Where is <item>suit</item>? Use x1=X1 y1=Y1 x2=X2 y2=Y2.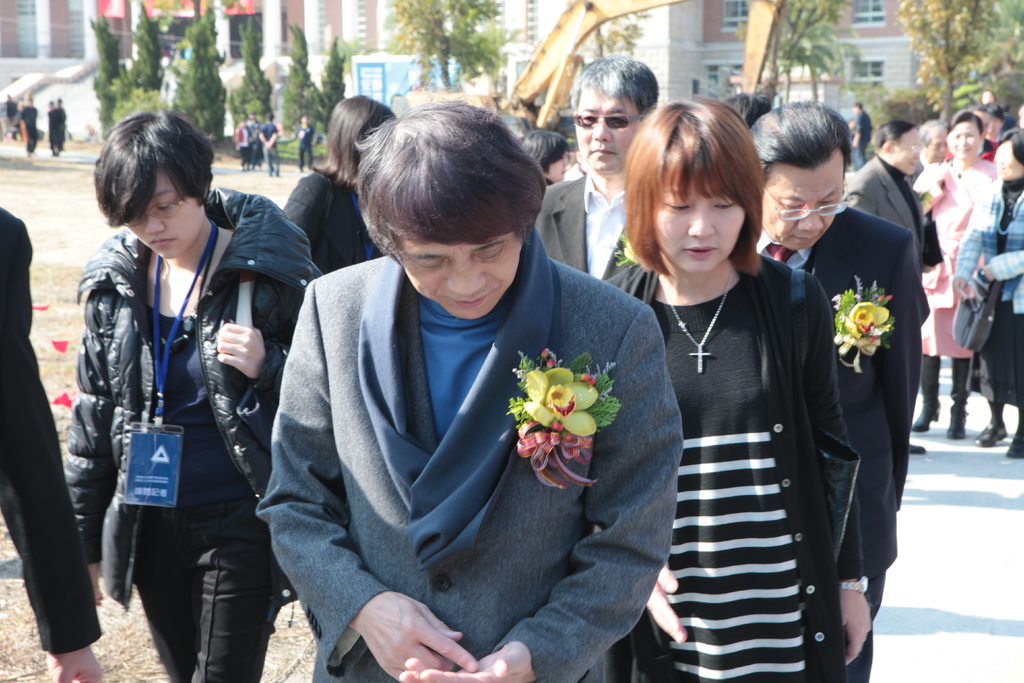
x1=763 y1=200 x2=927 y2=616.
